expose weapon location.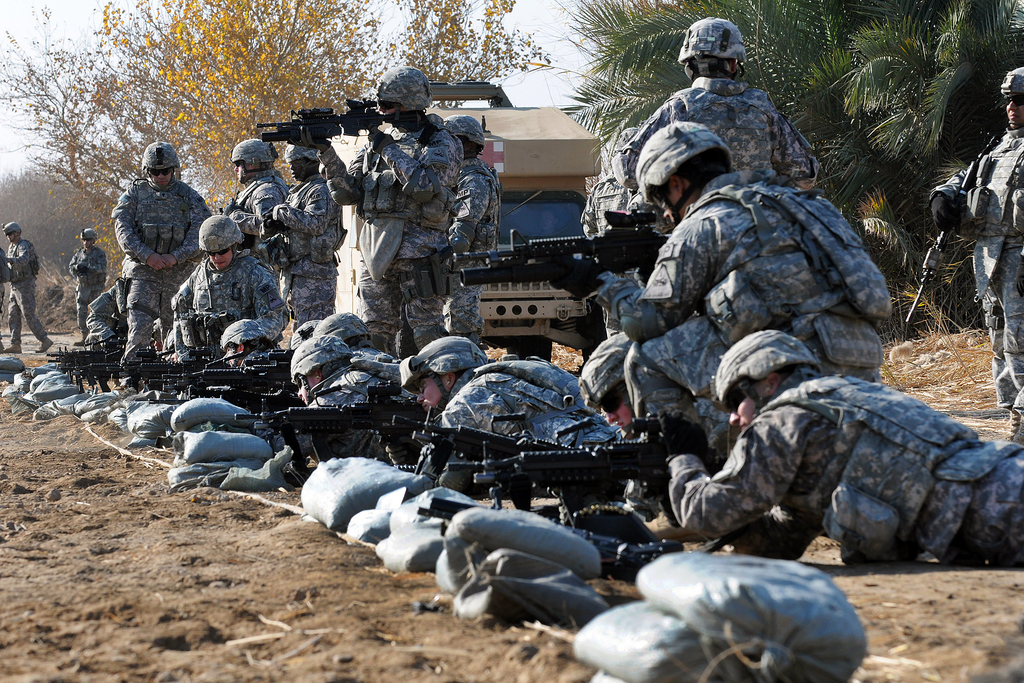
Exposed at l=447, t=195, r=675, b=302.
